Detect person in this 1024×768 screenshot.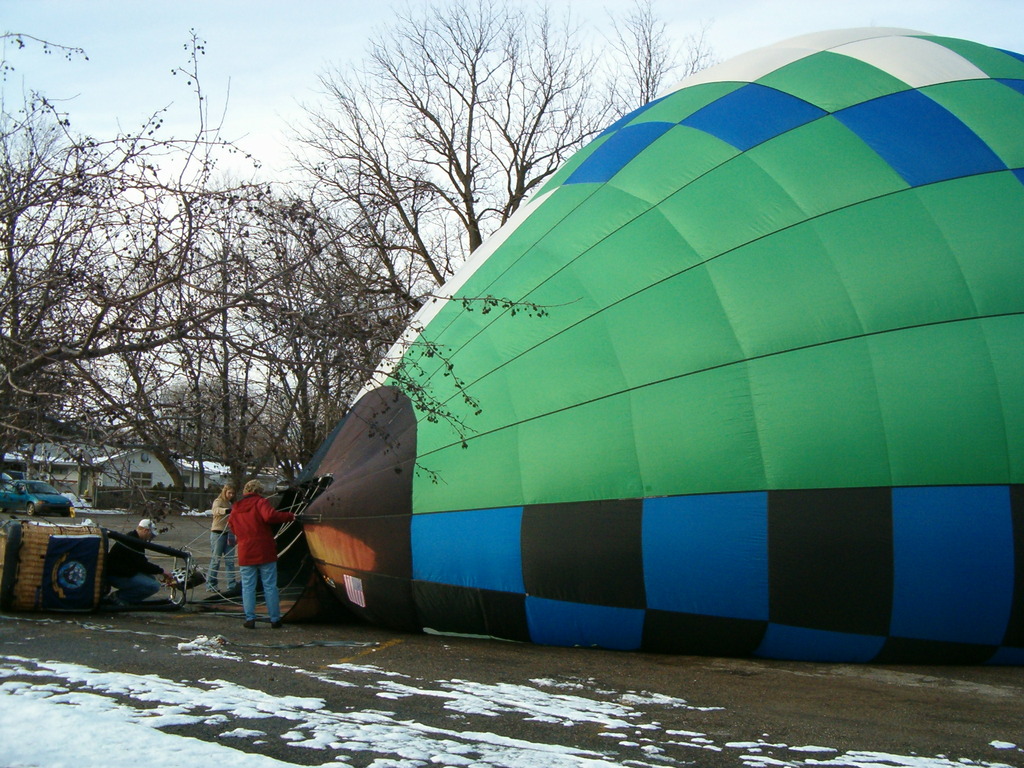
Detection: x1=105, y1=515, x2=170, y2=613.
